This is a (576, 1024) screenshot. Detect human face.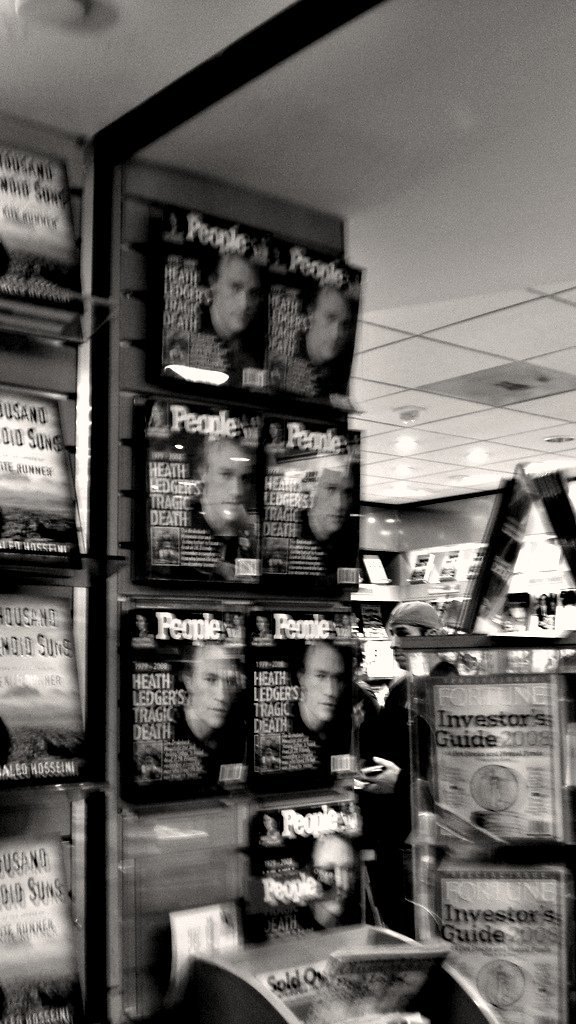
{"x1": 192, "y1": 642, "x2": 240, "y2": 719}.
